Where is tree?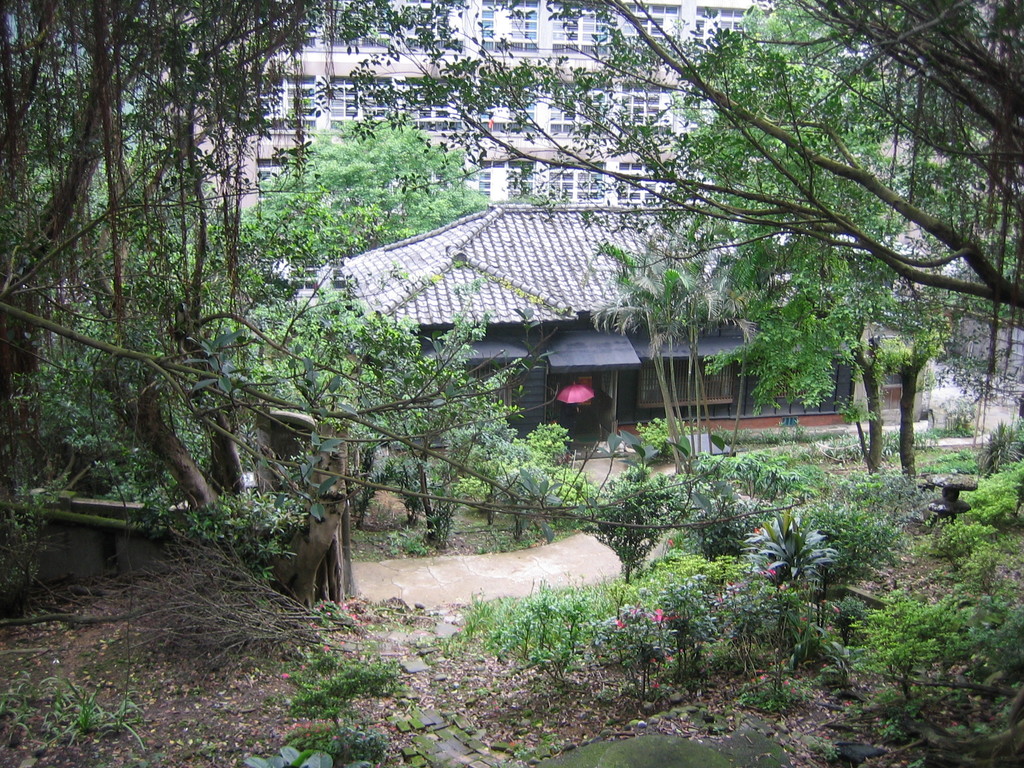
Rect(719, 240, 943, 482).
